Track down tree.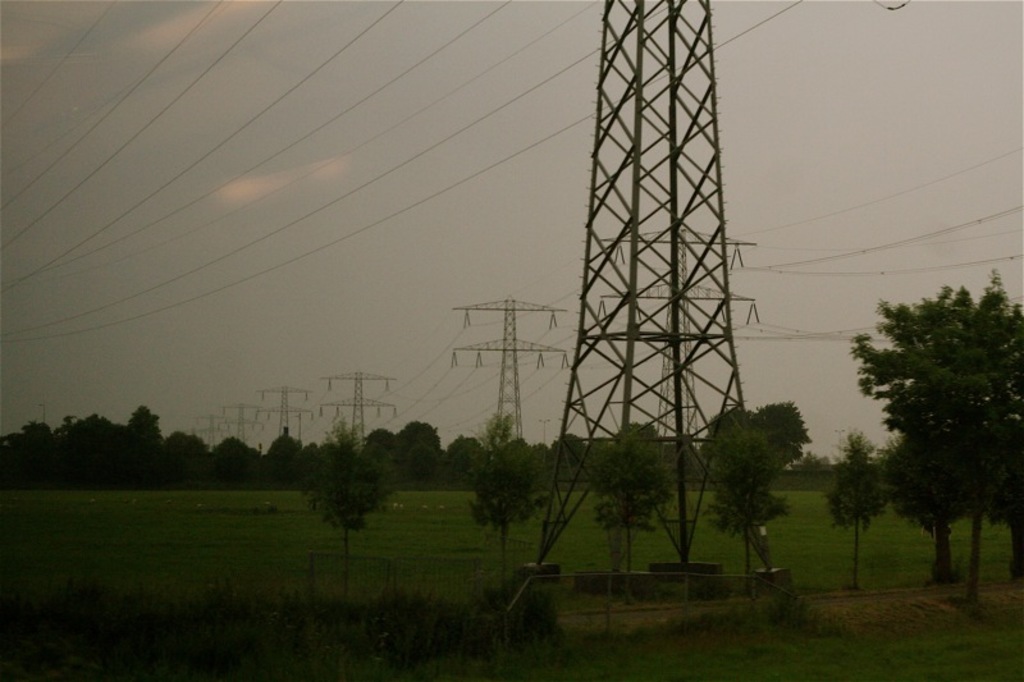
Tracked to (x1=856, y1=261, x2=1012, y2=589).
